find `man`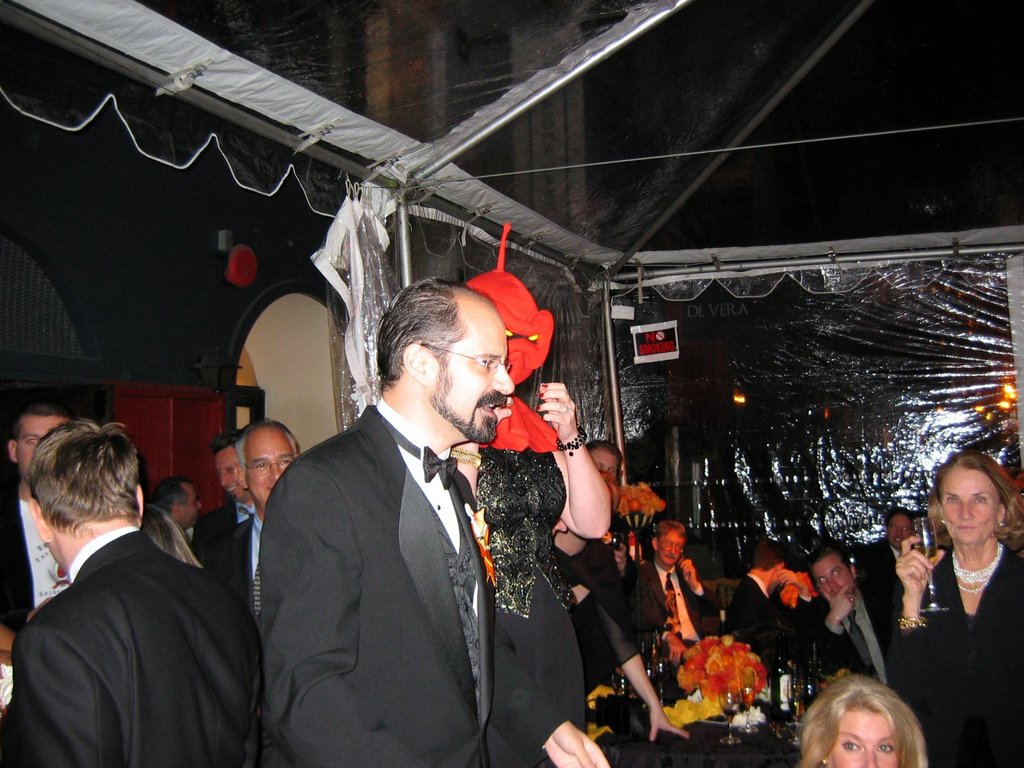
left=206, top=419, right=307, bottom=643
